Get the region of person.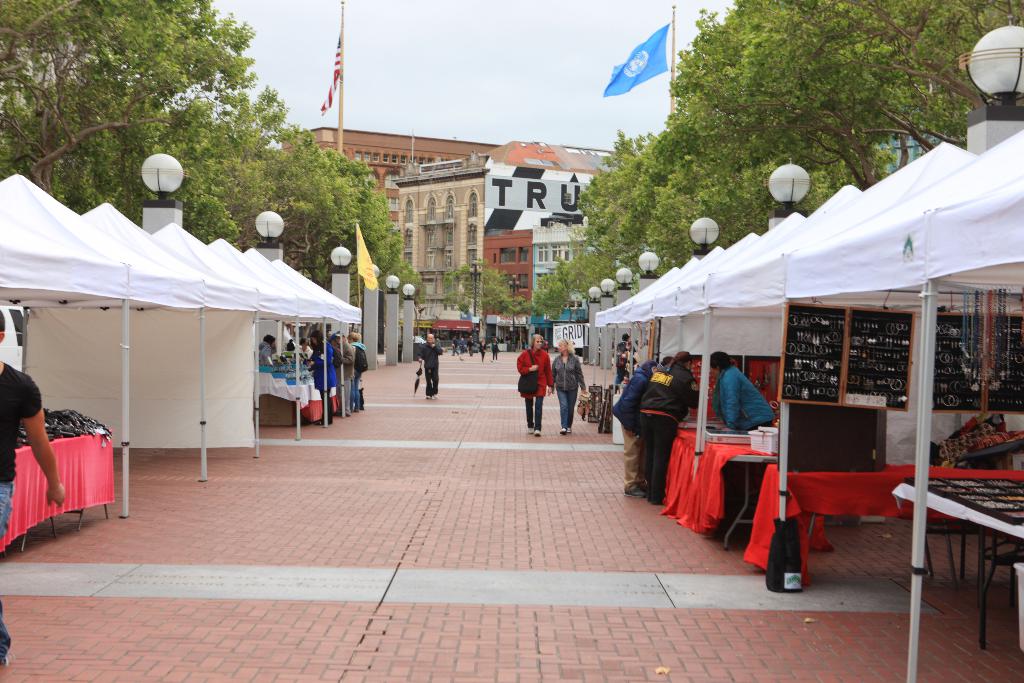
select_region(516, 332, 562, 438).
